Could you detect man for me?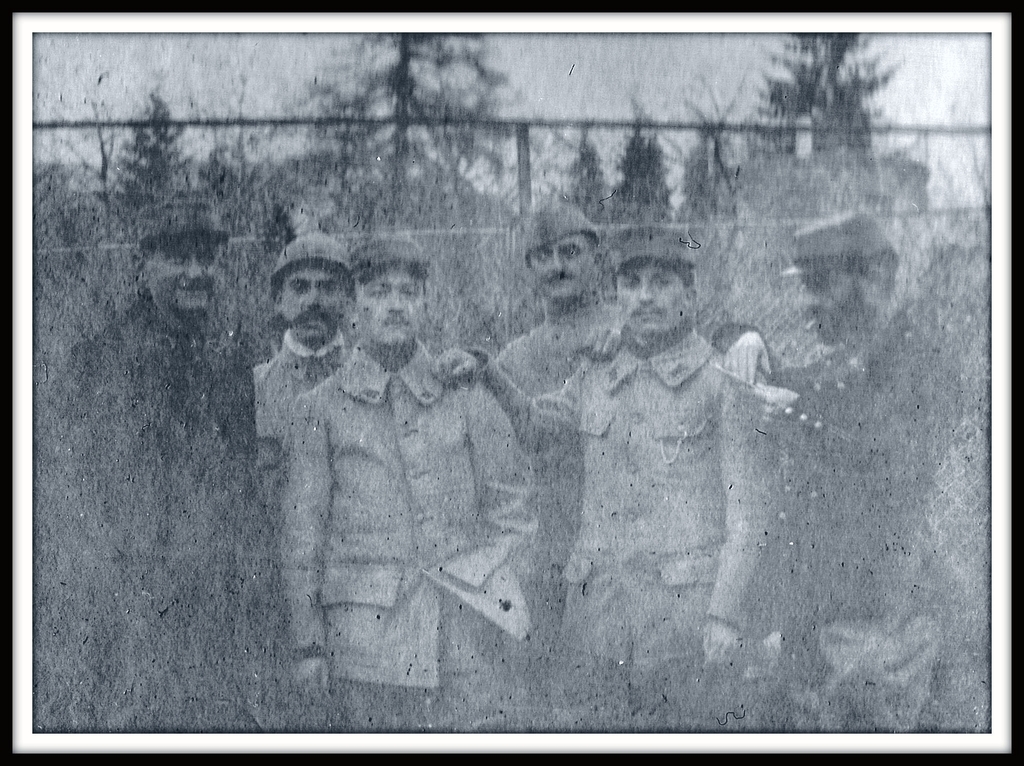
Detection result: select_region(283, 232, 531, 730).
